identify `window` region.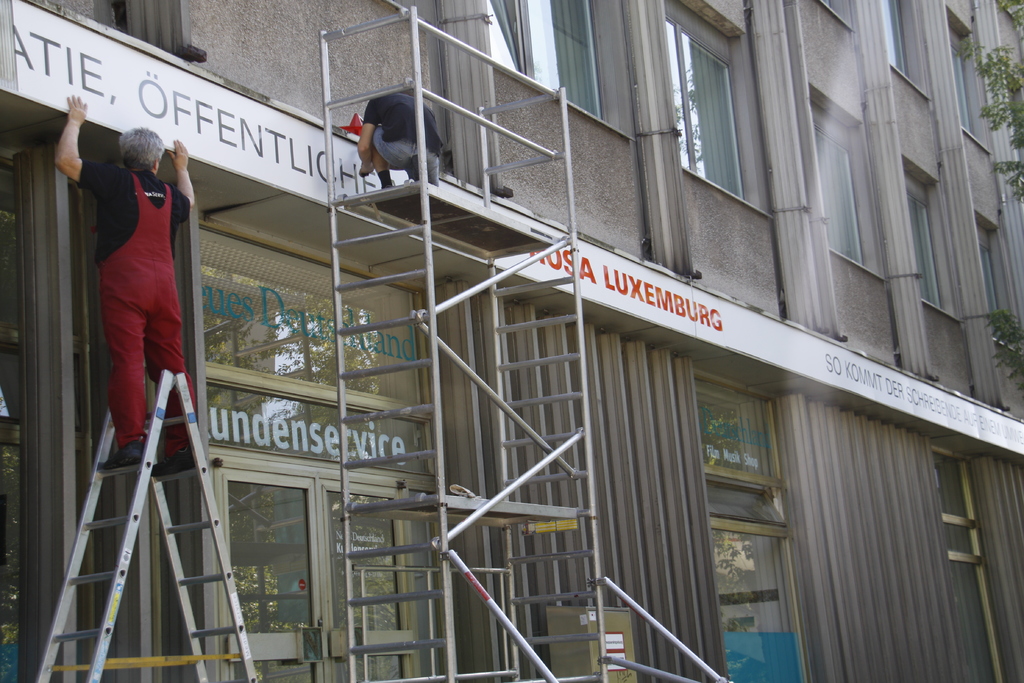
Region: (left=814, top=120, right=864, bottom=272).
